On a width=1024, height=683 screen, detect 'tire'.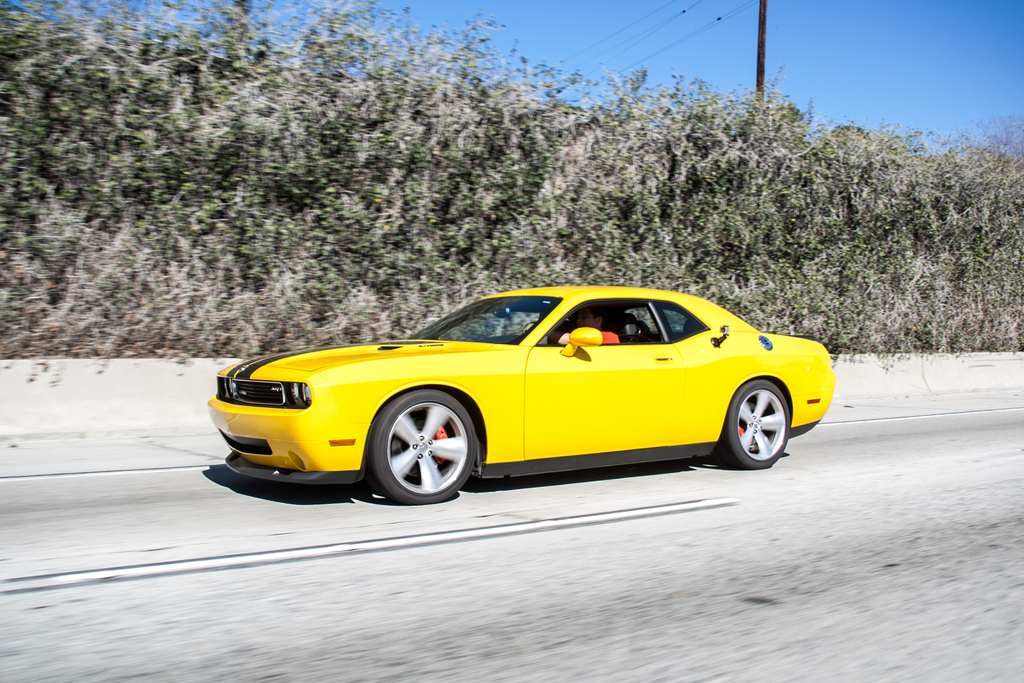
crop(722, 378, 790, 470).
